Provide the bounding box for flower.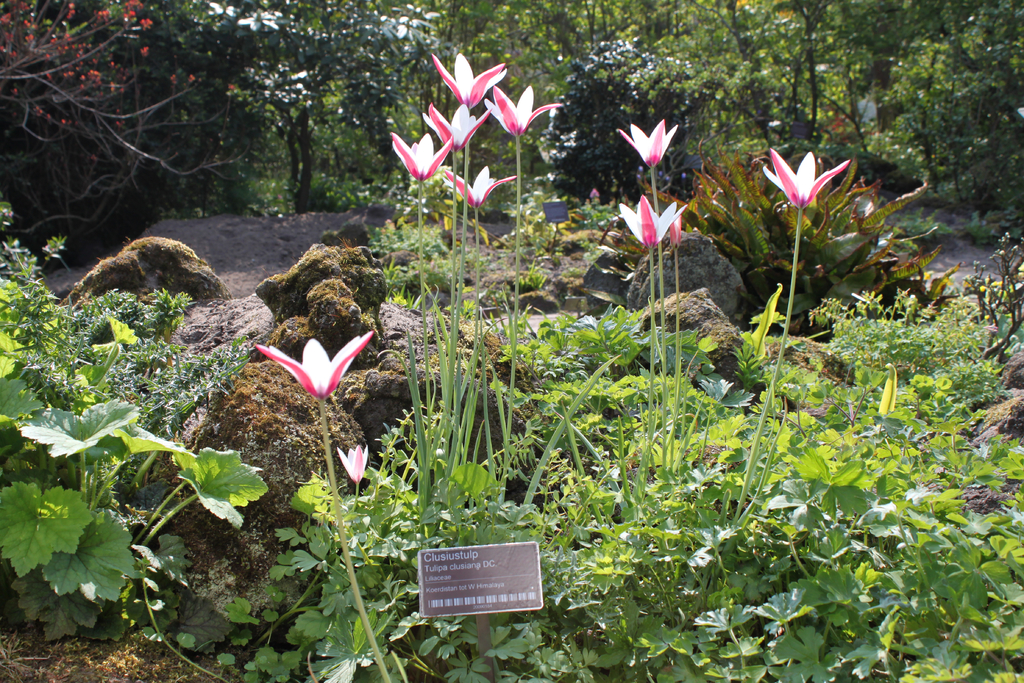
[230, 83, 237, 89].
